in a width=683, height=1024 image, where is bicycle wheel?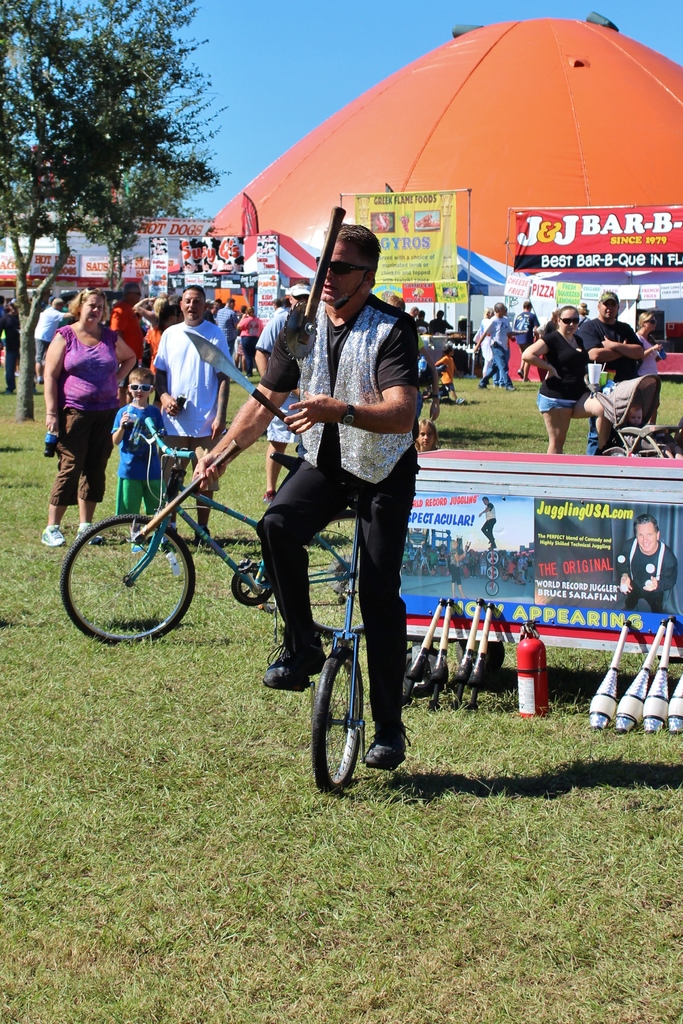
bbox(486, 550, 500, 566).
